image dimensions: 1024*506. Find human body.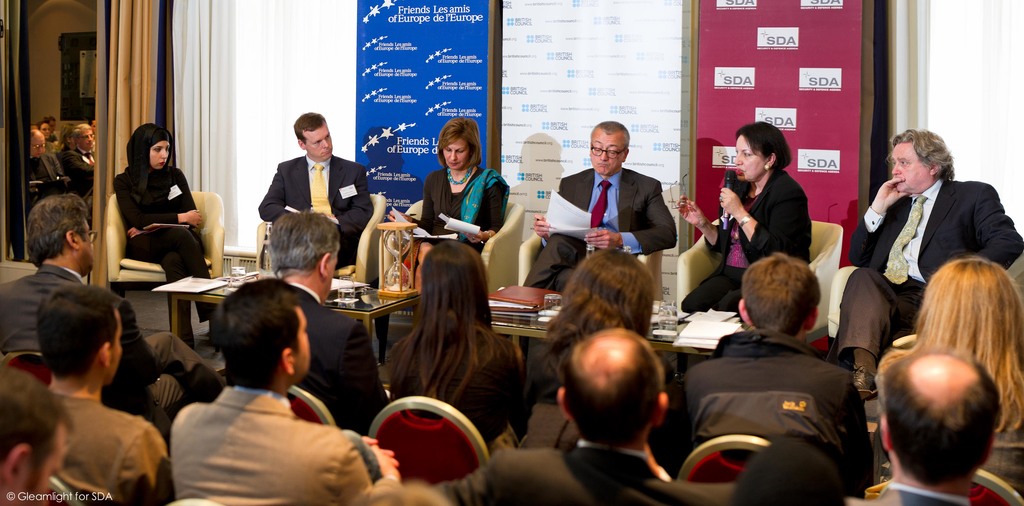
[x1=831, y1=125, x2=1022, y2=415].
